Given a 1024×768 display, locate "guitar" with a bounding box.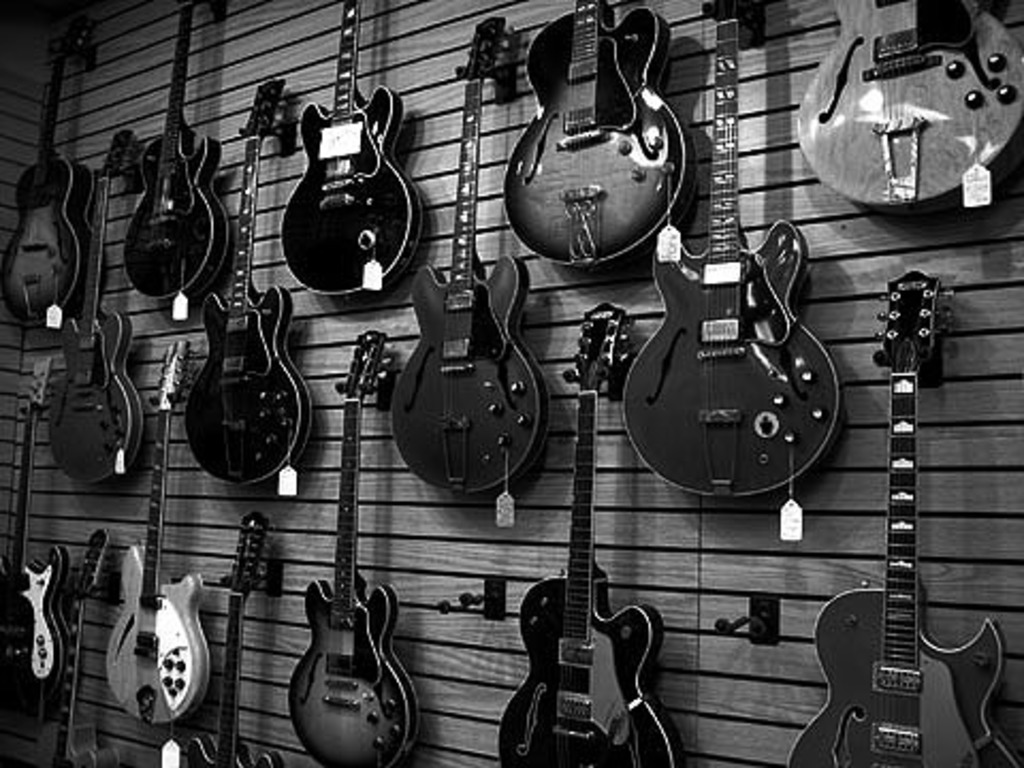
Located: box(384, 17, 548, 501).
